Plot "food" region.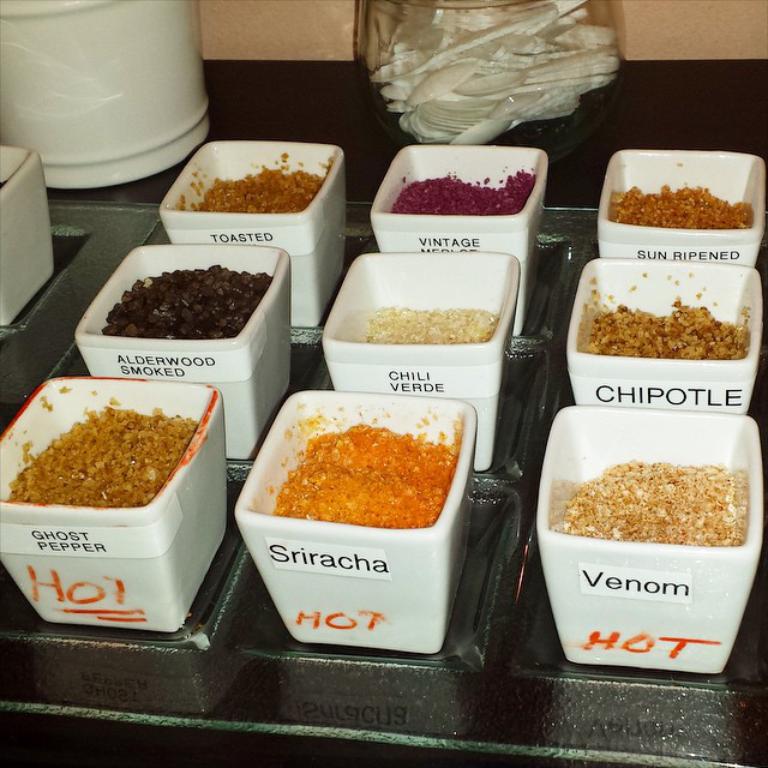
Plotted at <bbox>104, 260, 263, 341</bbox>.
